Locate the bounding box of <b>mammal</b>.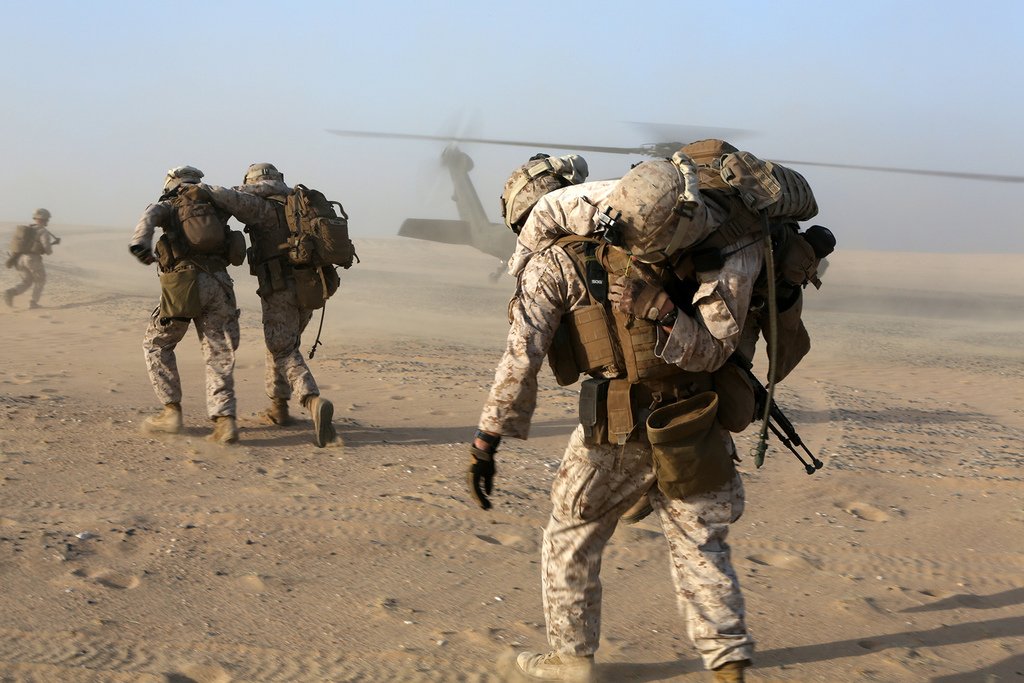
Bounding box: left=132, top=172, right=241, bottom=430.
